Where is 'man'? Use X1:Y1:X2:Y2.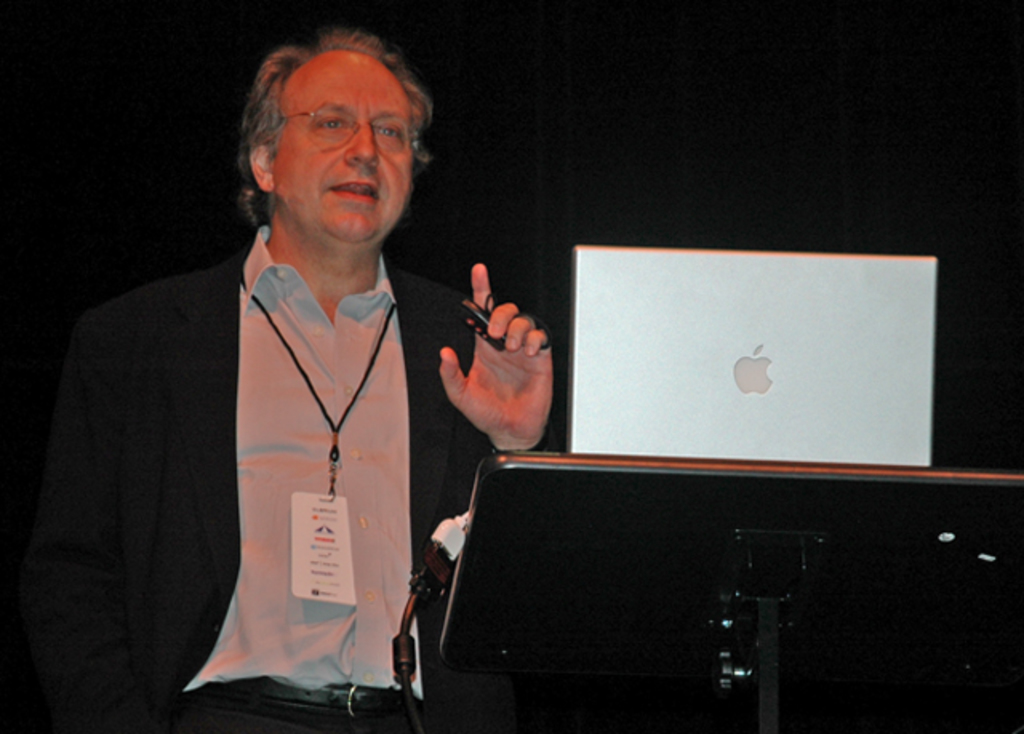
48:37:510:729.
